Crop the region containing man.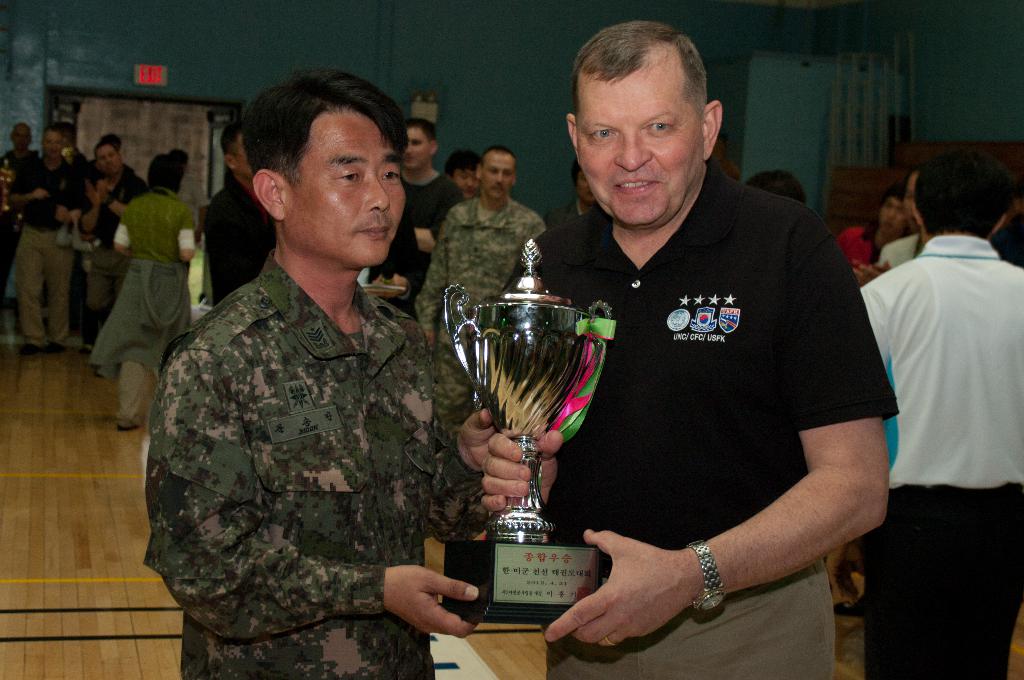
Crop region: pyautogui.locateOnScreen(367, 128, 465, 321).
